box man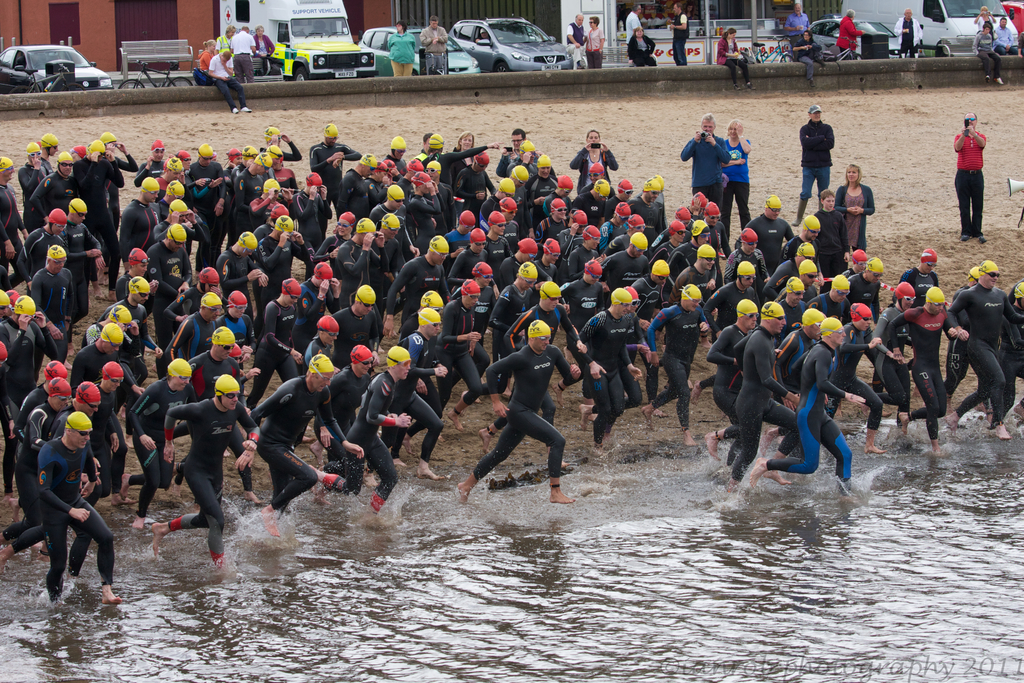
79,303,140,378
